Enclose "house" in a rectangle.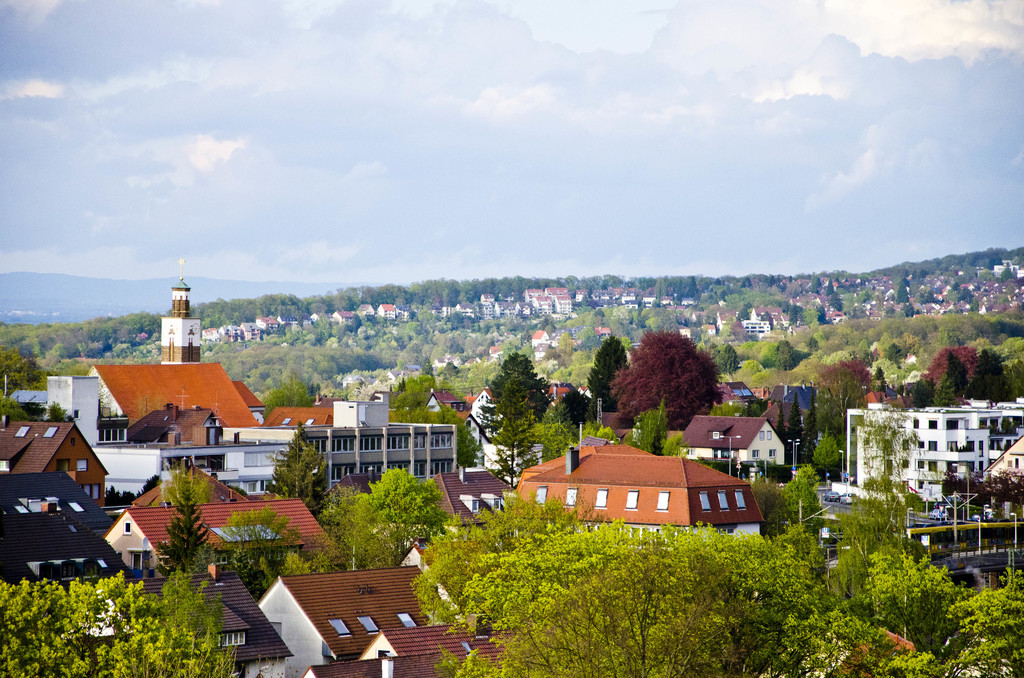
0 460 110 531.
